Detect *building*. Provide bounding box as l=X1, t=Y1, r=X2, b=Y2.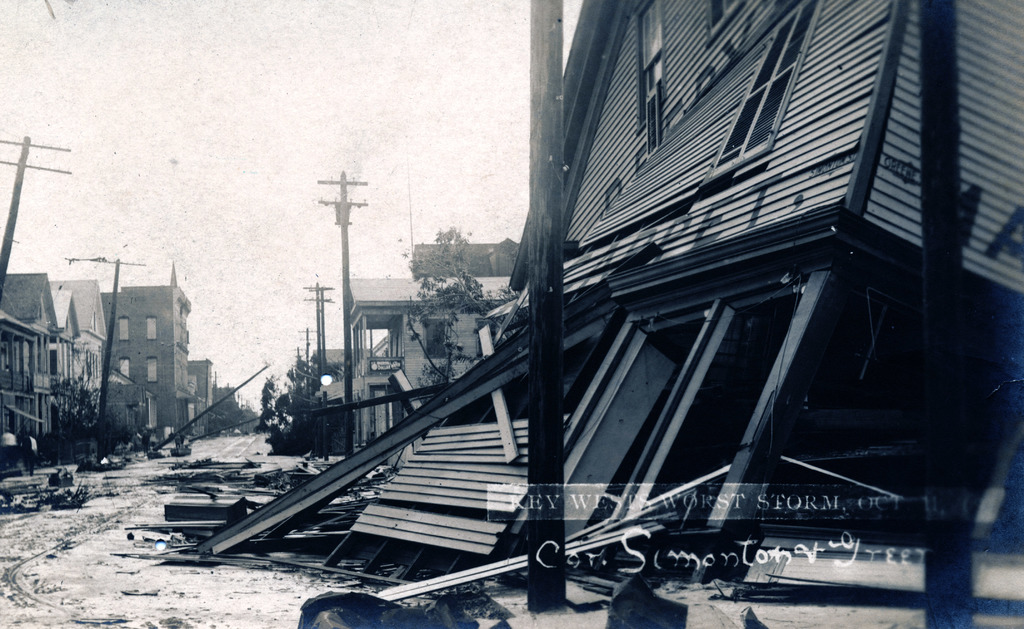
l=412, t=239, r=540, b=276.
